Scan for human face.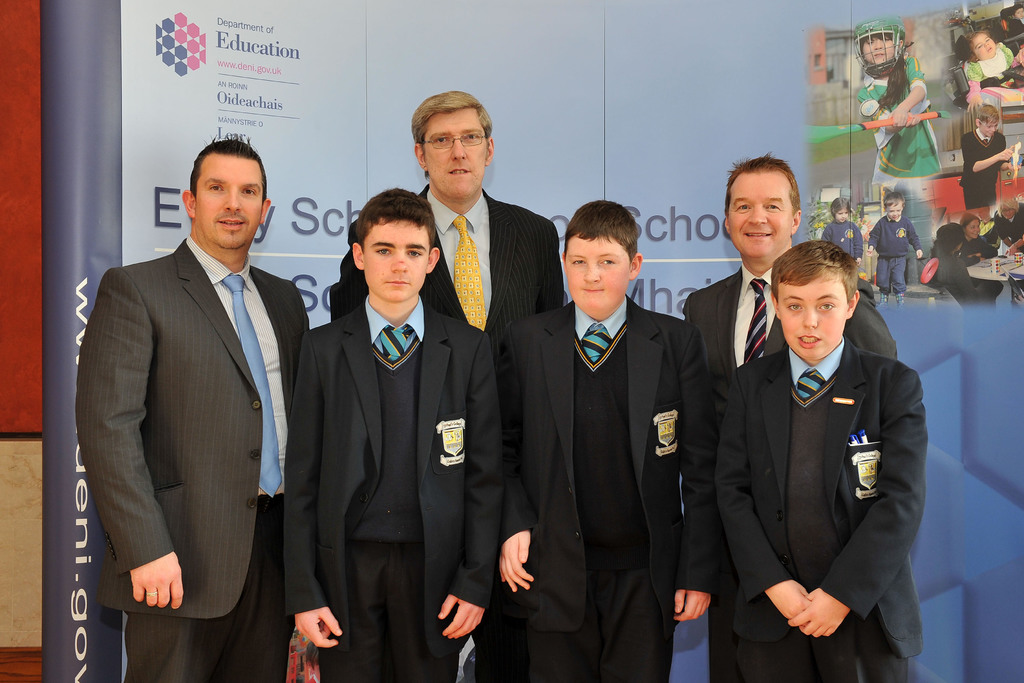
Scan result: x1=966, y1=220, x2=981, y2=234.
